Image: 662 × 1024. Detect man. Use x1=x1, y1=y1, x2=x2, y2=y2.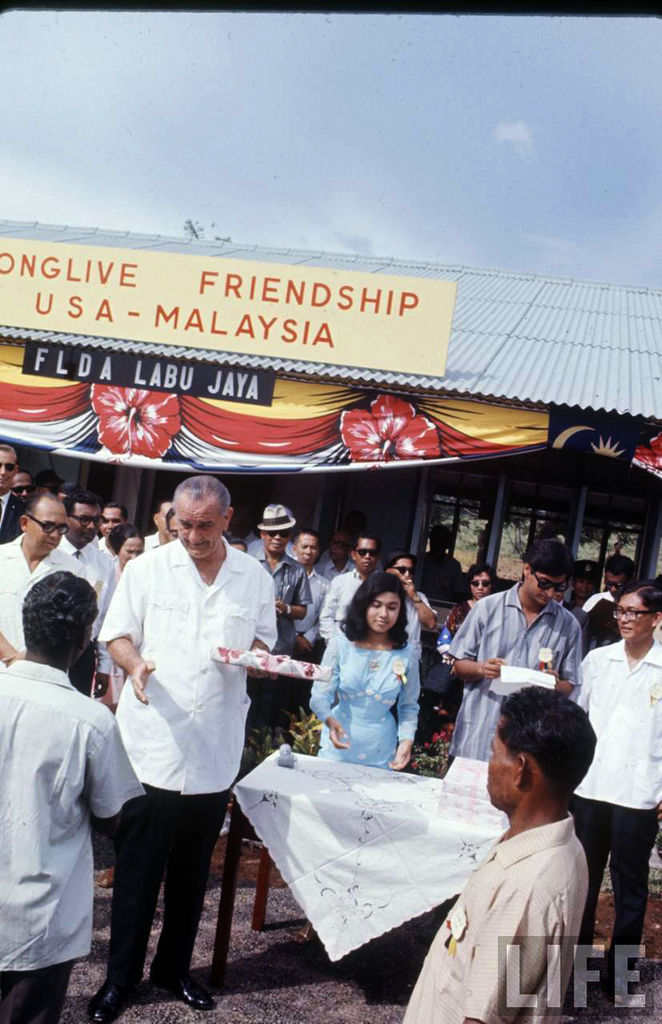
x1=0, y1=568, x2=146, y2=1023.
